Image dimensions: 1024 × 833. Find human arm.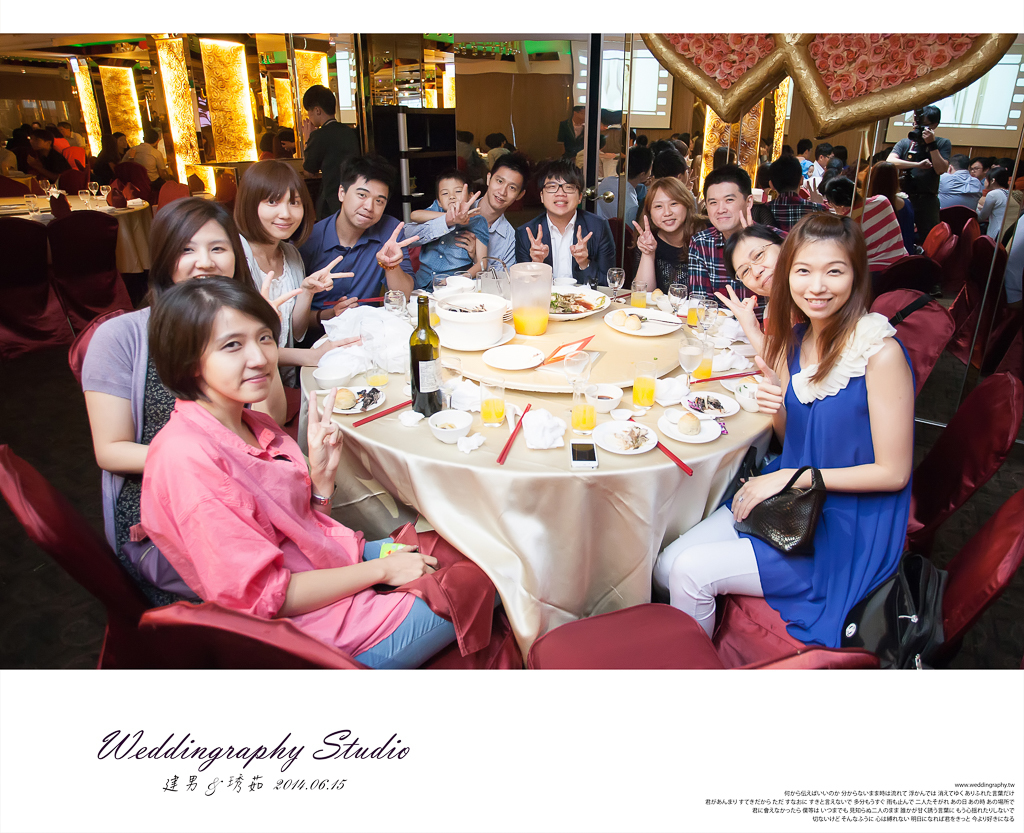
l=276, t=324, r=356, b=384.
